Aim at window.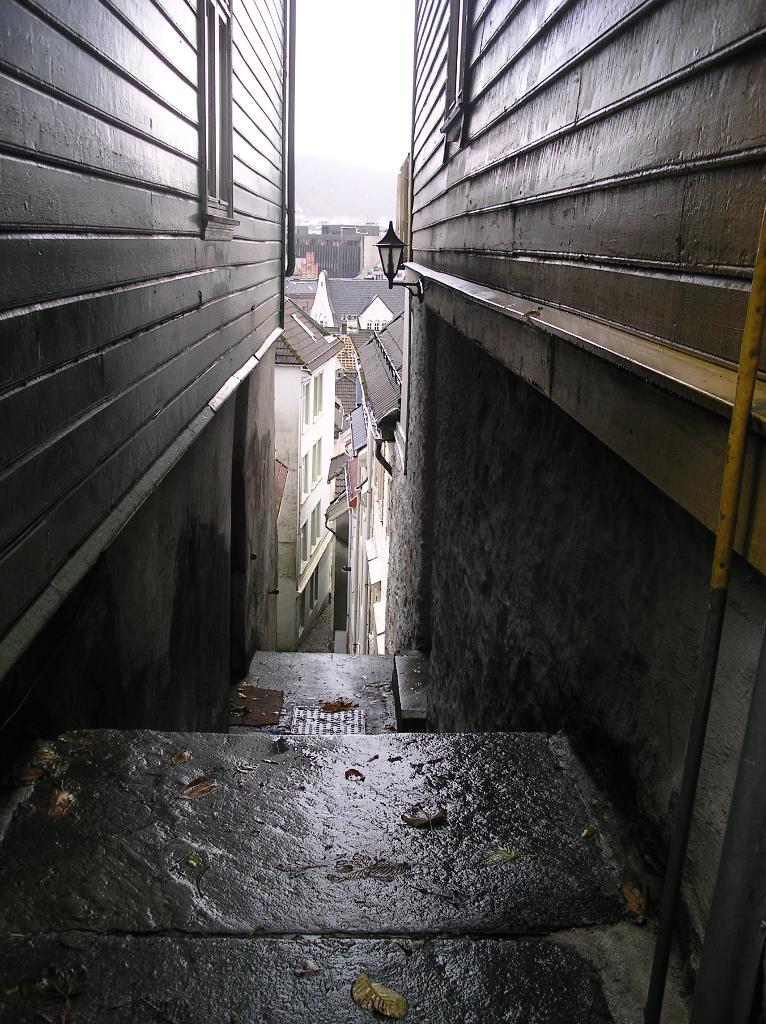
Aimed at x1=195 y1=0 x2=240 y2=244.
